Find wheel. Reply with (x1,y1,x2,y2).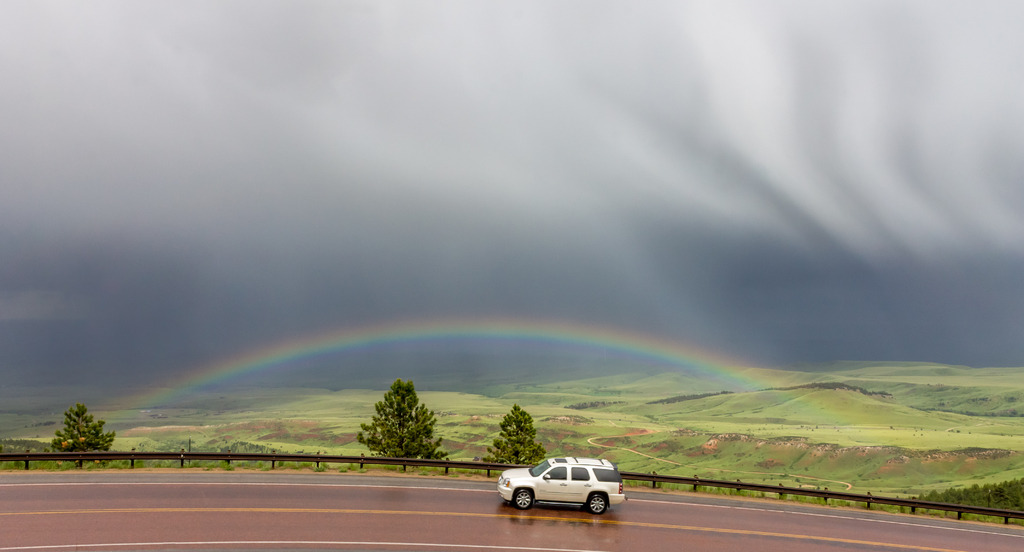
(512,487,534,512).
